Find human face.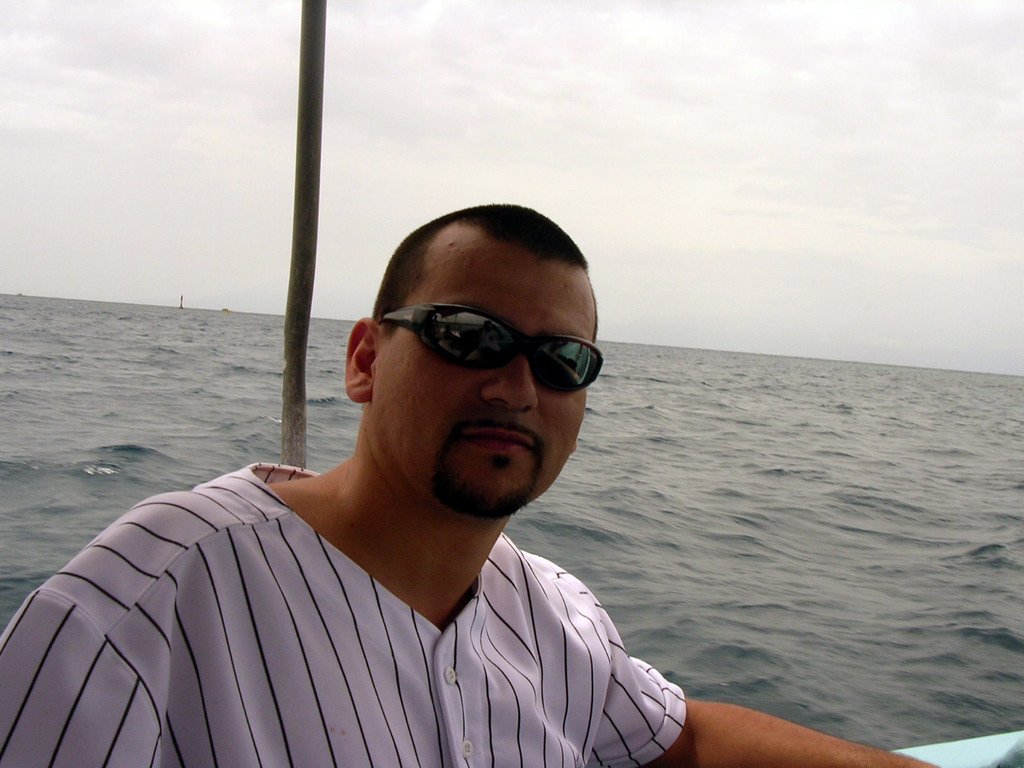
select_region(371, 254, 598, 522).
